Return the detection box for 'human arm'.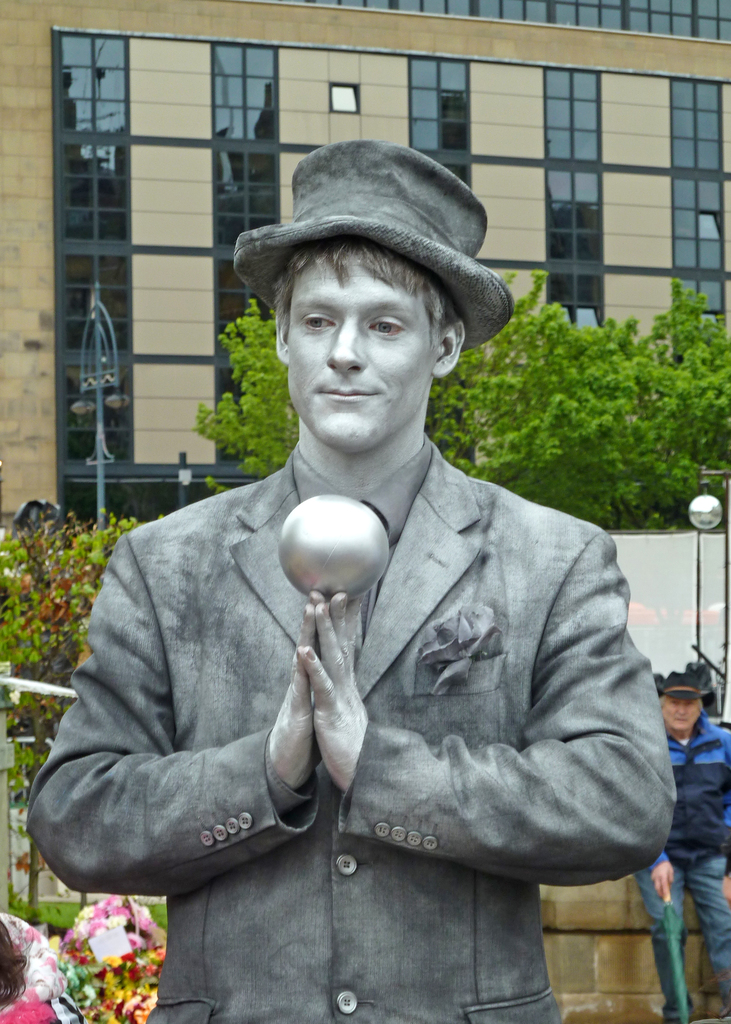
(286, 550, 644, 917).
